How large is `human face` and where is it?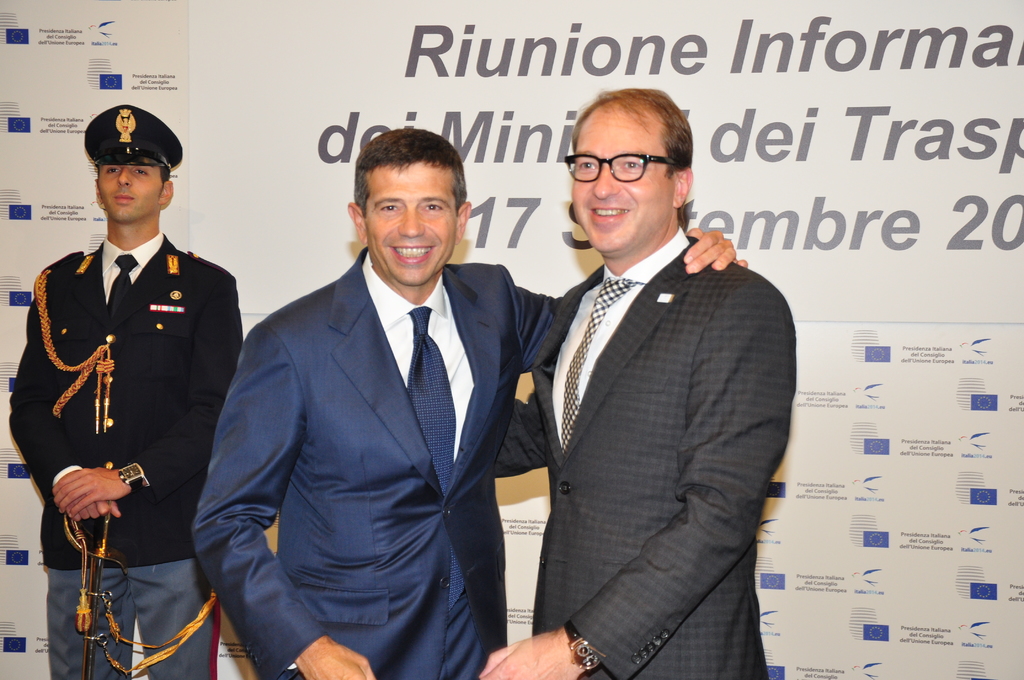
Bounding box: crop(362, 156, 458, 291).
